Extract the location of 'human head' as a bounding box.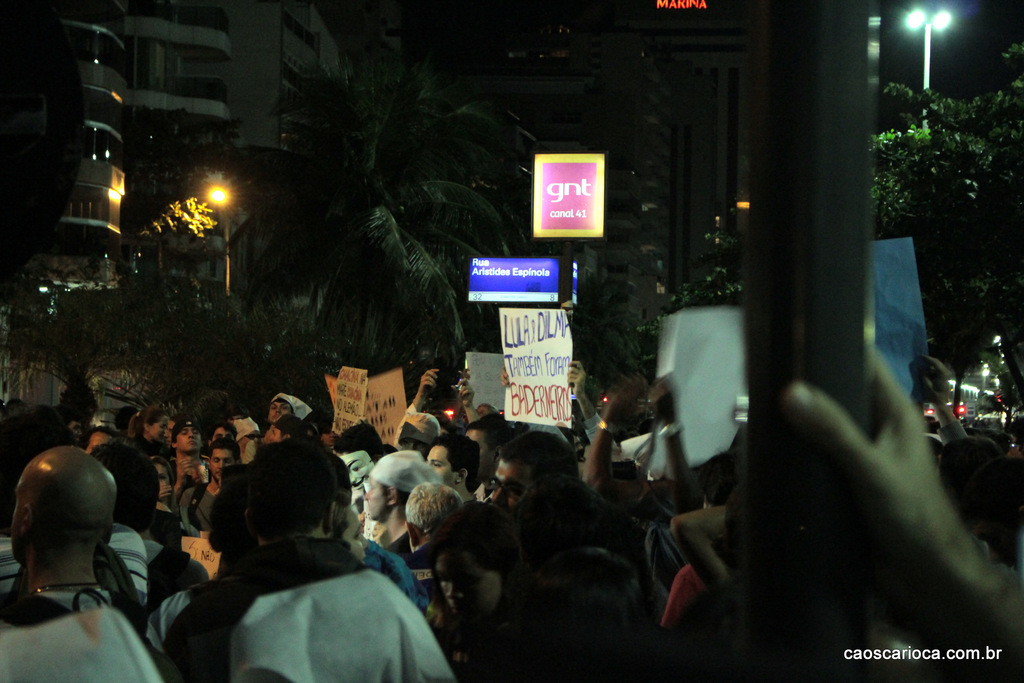
{"x1": 425, "y1": 437, "x2": 483, "y2": 489}.
